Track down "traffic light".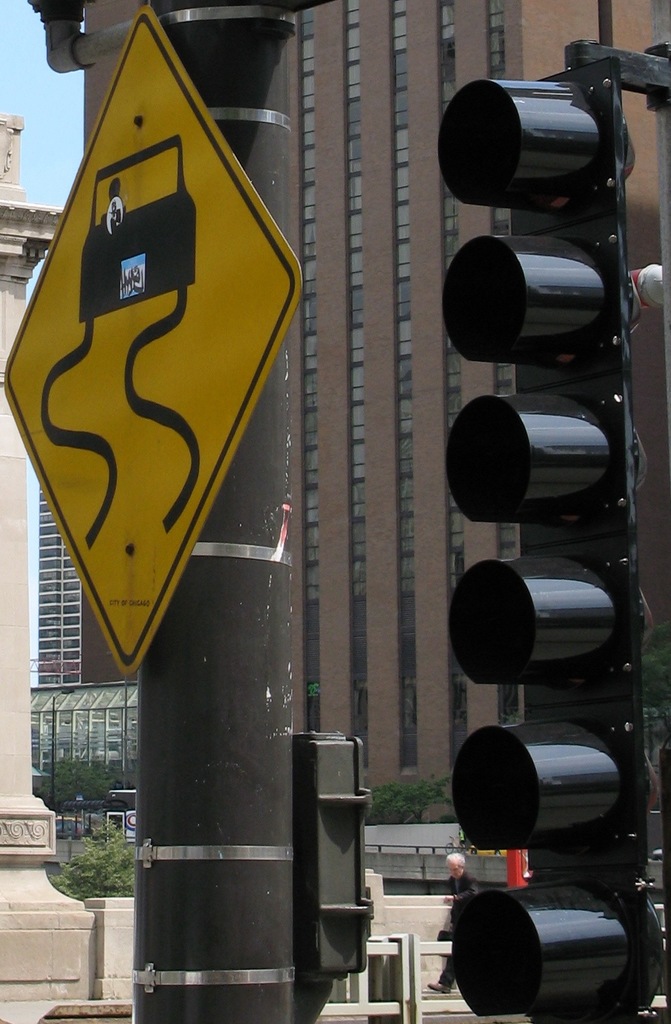
Tracked to {"x1": 438, "y1": 50, "x2": 665, "y2": 1023}.
